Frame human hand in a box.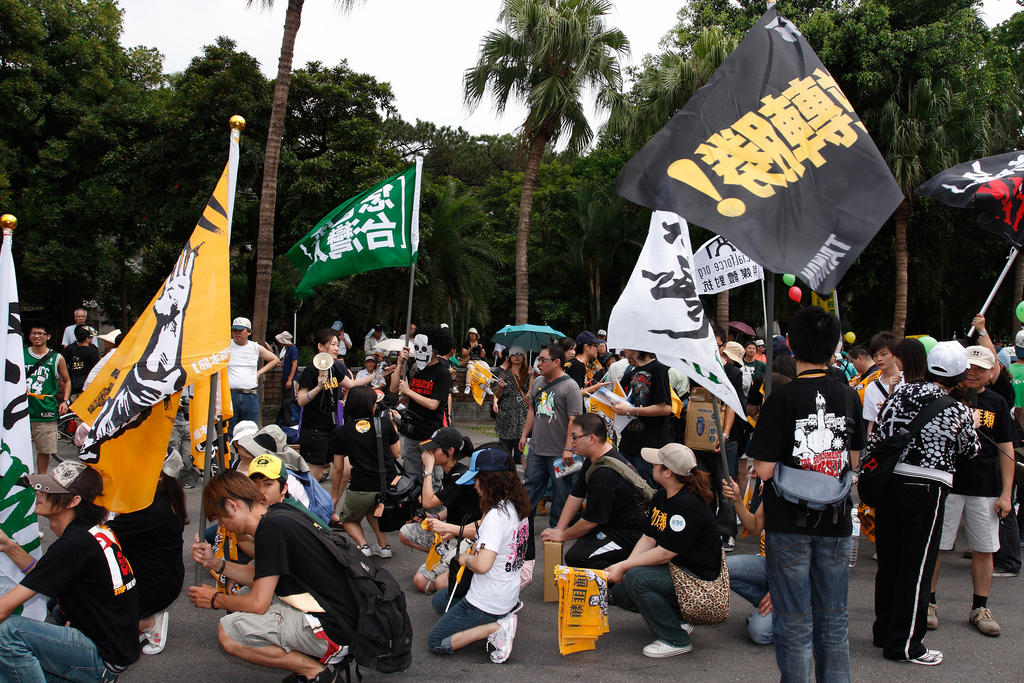
crop(561, 449, 575, 469).
